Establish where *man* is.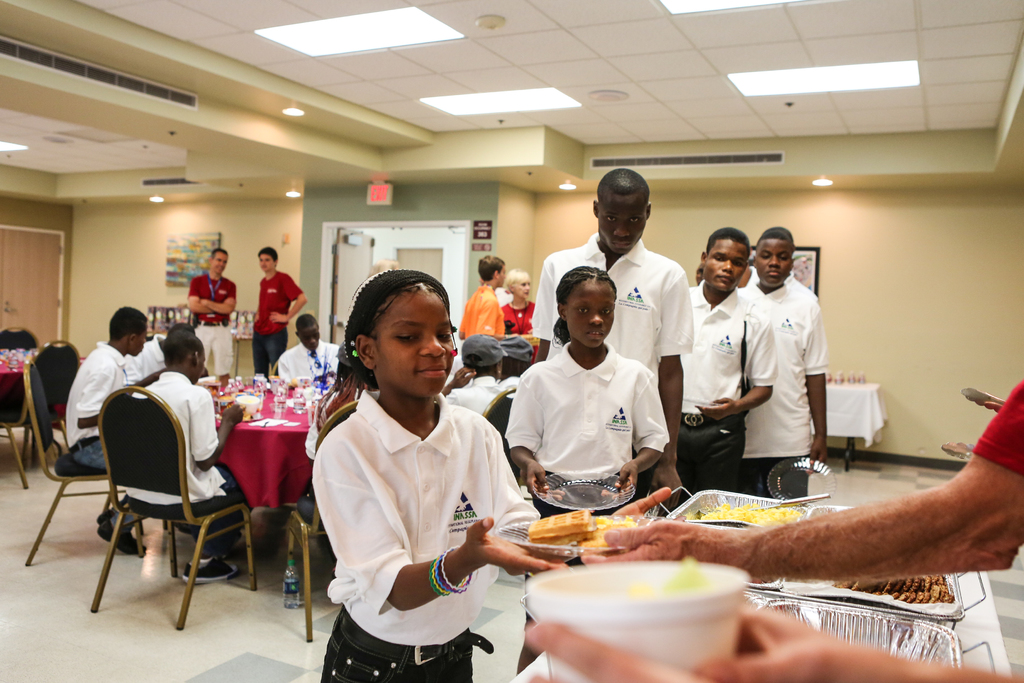
Established at left=182, top=249, right=236, bottom=374.
